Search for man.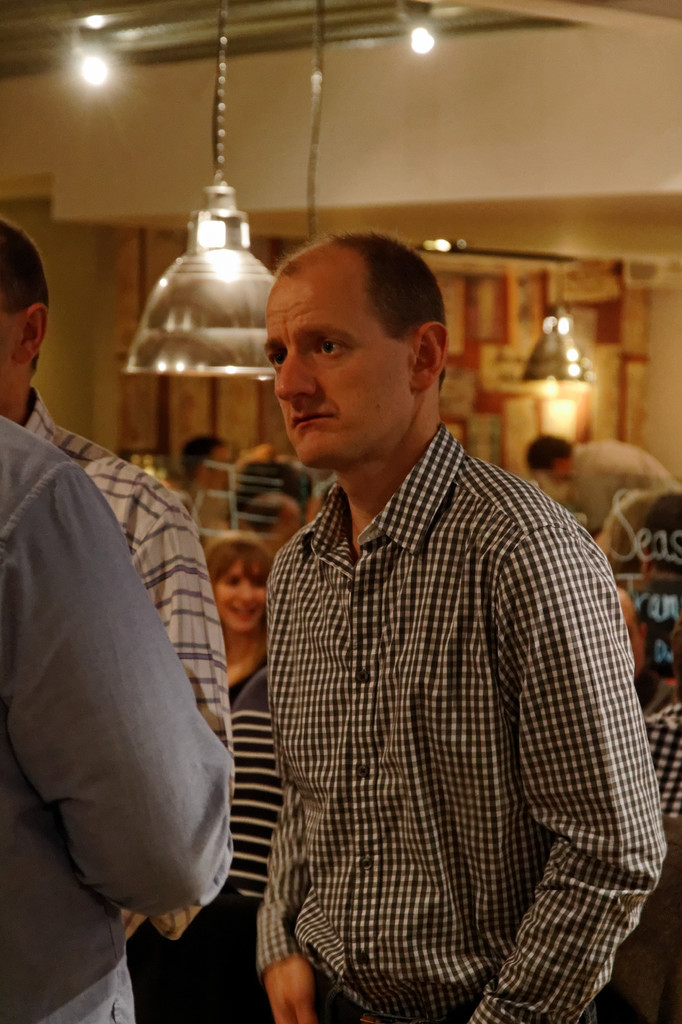
Found at bbox(528, 433, 681, 539).
